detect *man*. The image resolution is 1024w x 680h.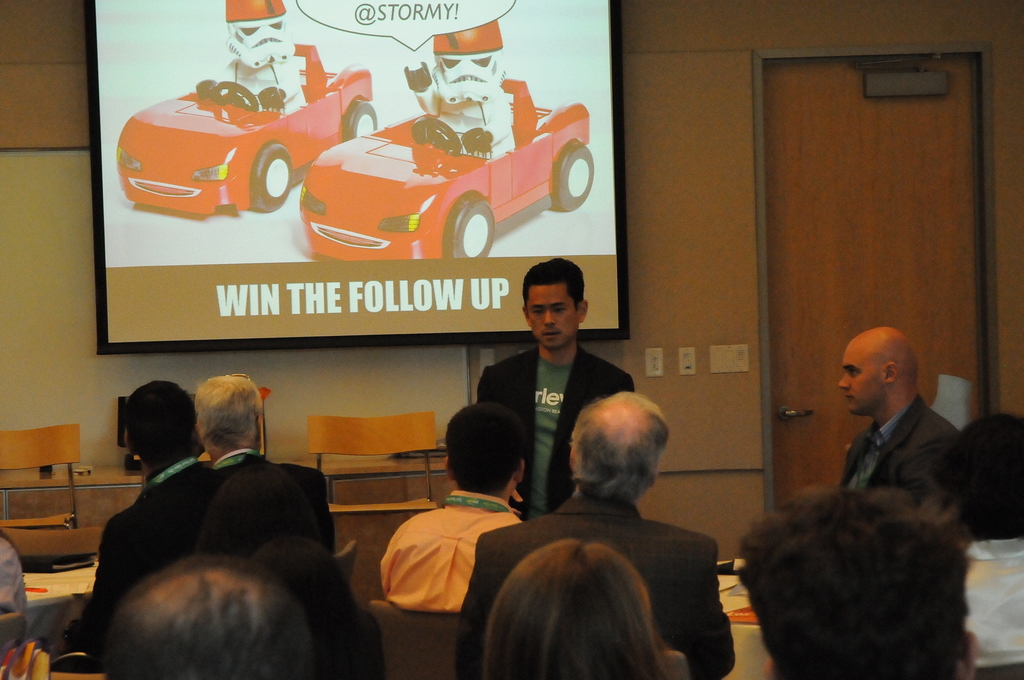
476, 255, 636, 521.
